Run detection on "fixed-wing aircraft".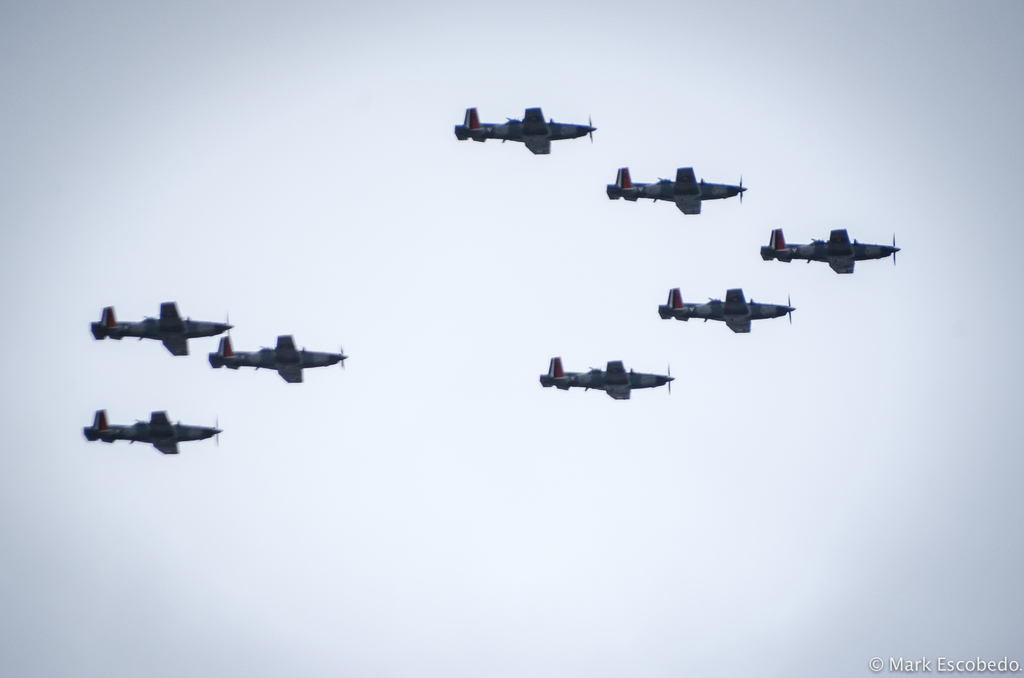
Result: region(203, 332, 346, 385).
